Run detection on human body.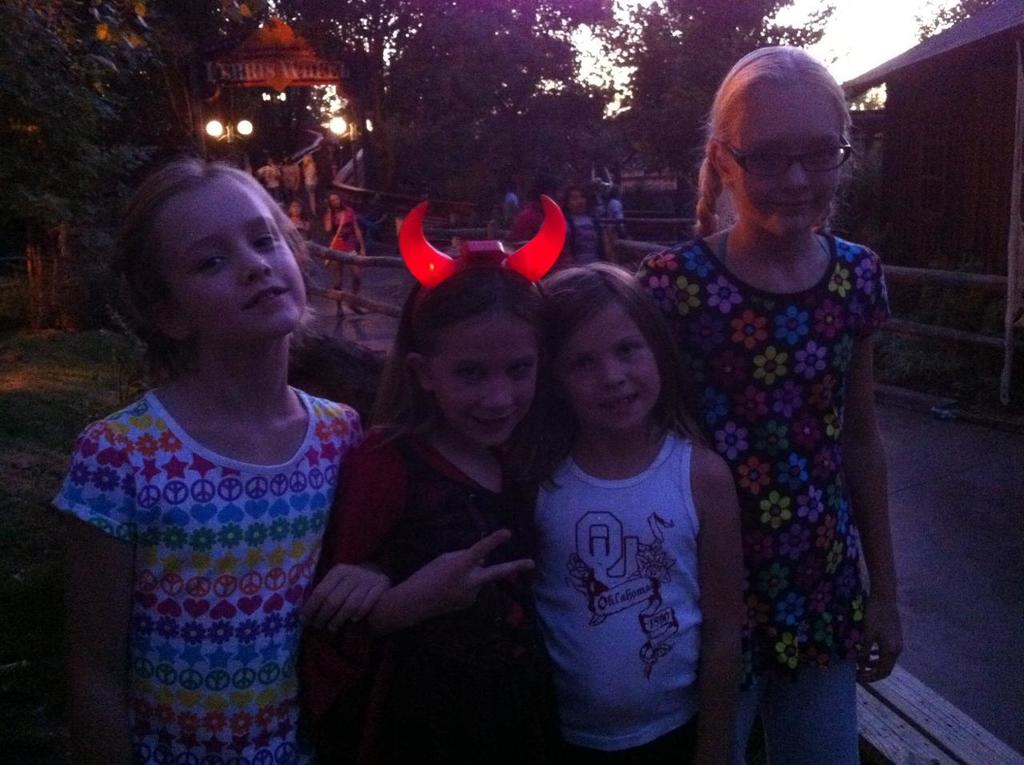
Result: [left=39, top=184, right=384, bottom=759].
